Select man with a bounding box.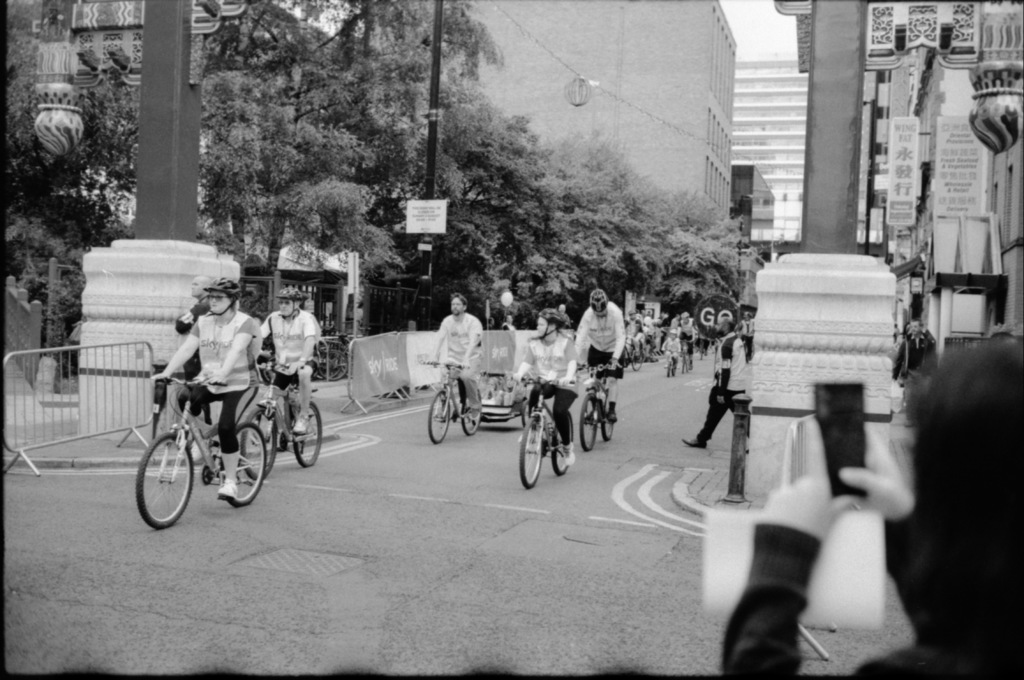
{"left": 156, "top": 275, "right": 253, "bottom": 497}.
